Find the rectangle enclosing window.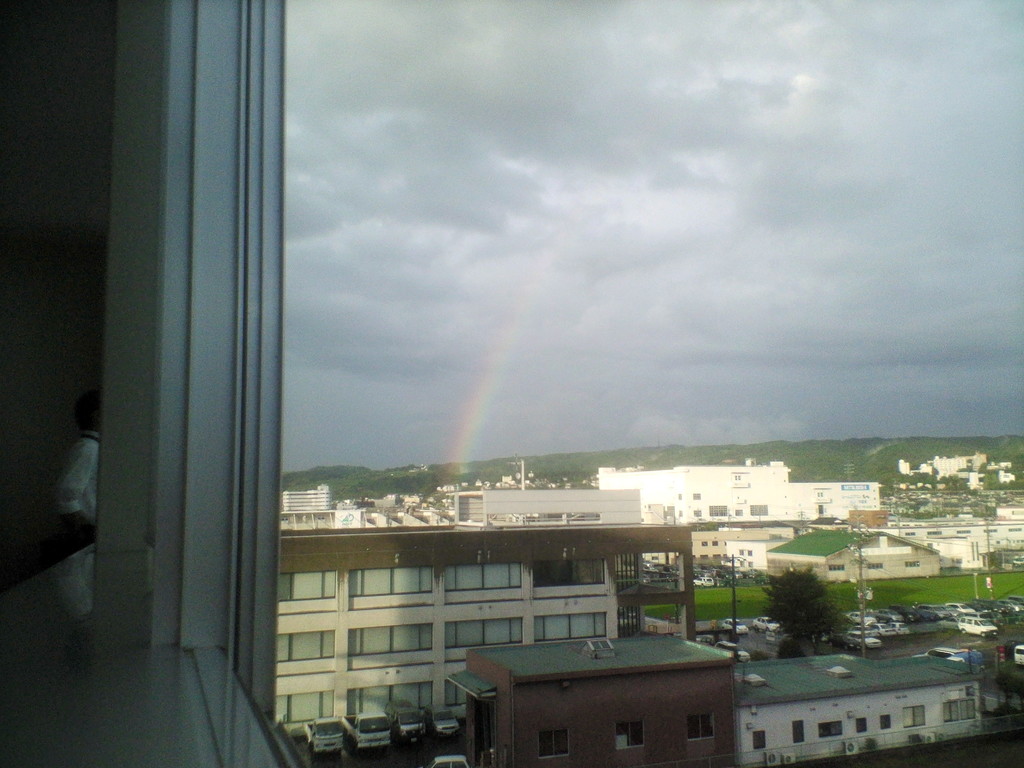
[x1=903, y1=703, x2=925, y2=728].
